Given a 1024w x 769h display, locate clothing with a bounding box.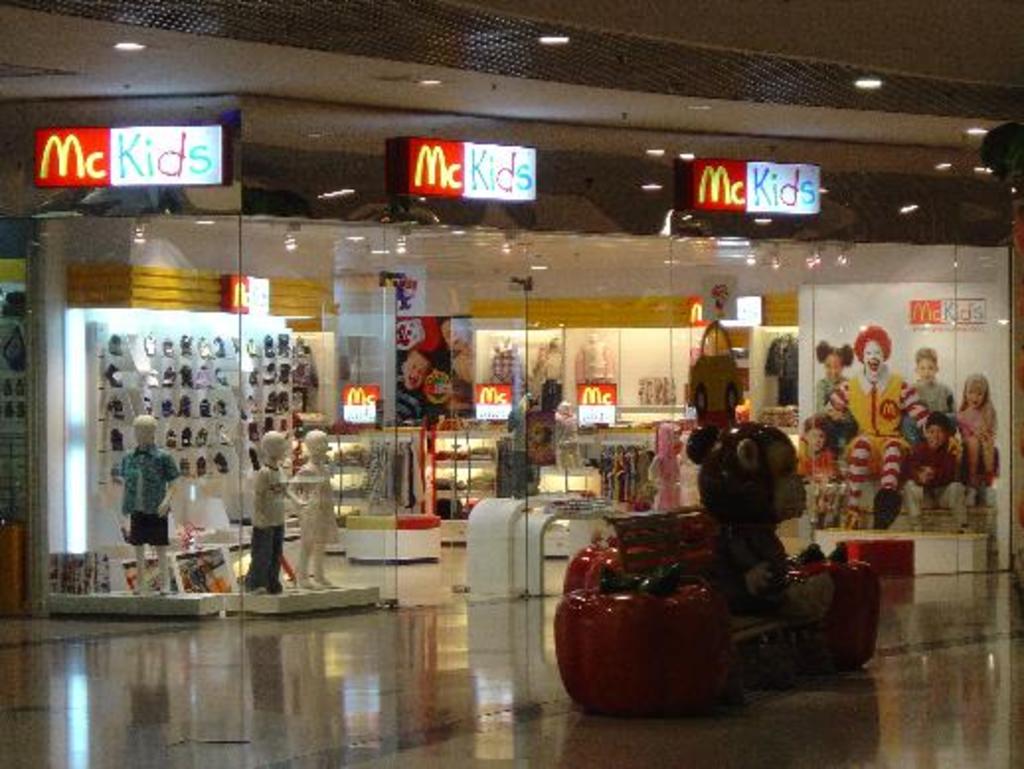
Located: box(291, 455, 340, 548).
